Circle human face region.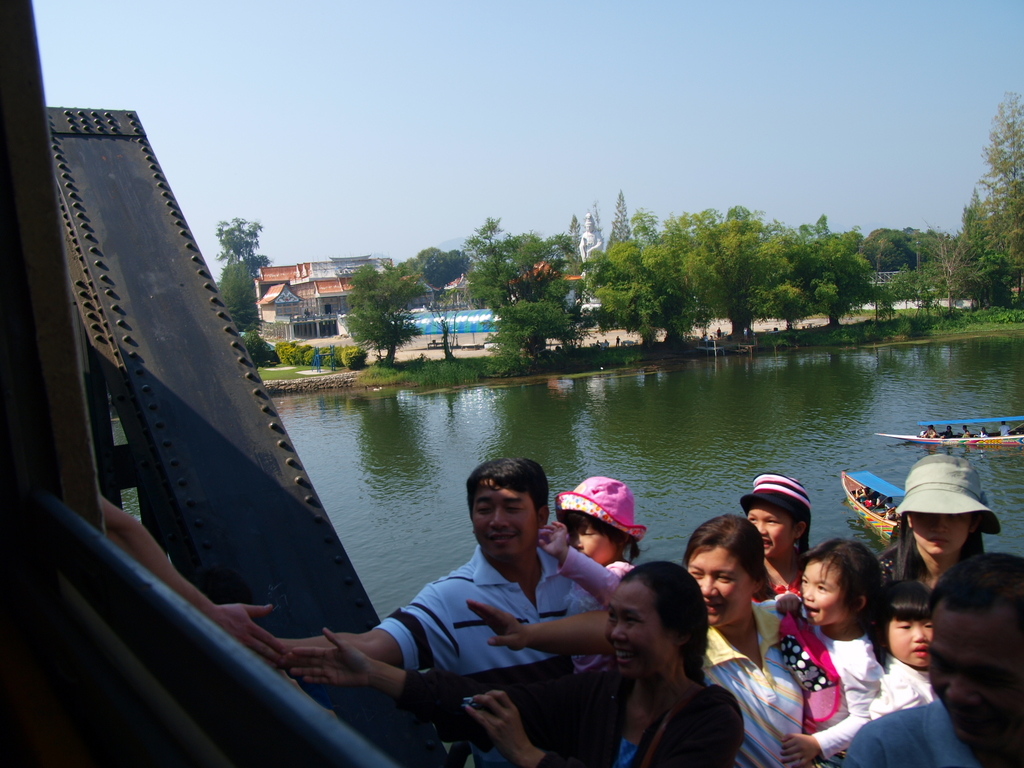
Region: x1=904, y1=507, x2=972, y2=556.
